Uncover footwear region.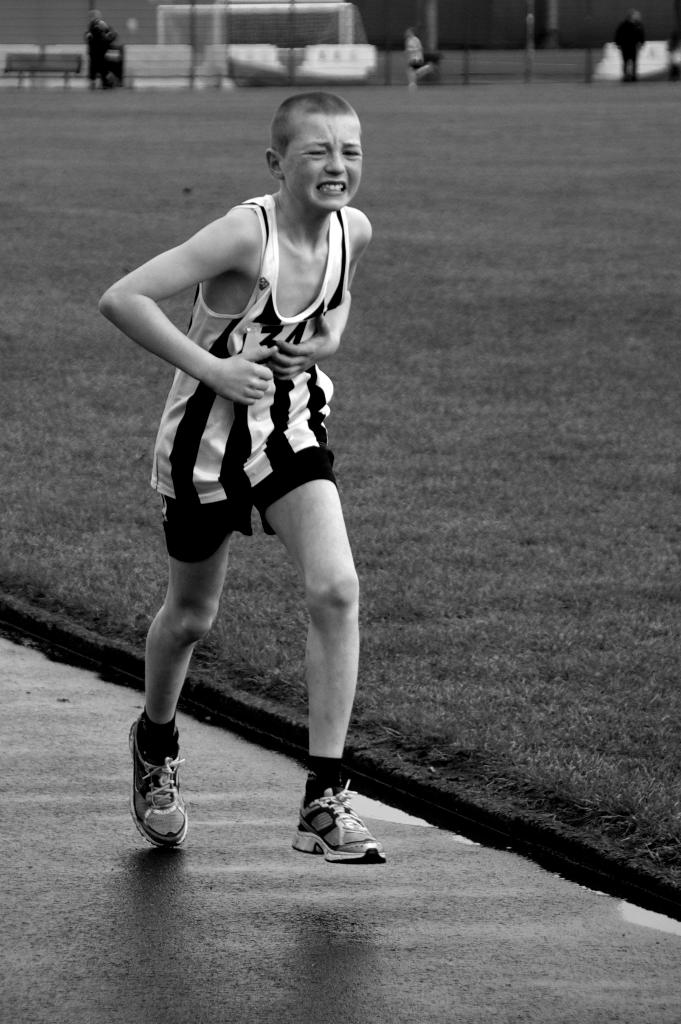
Uncovered: <region>120, 724, 185, 844</region>.
